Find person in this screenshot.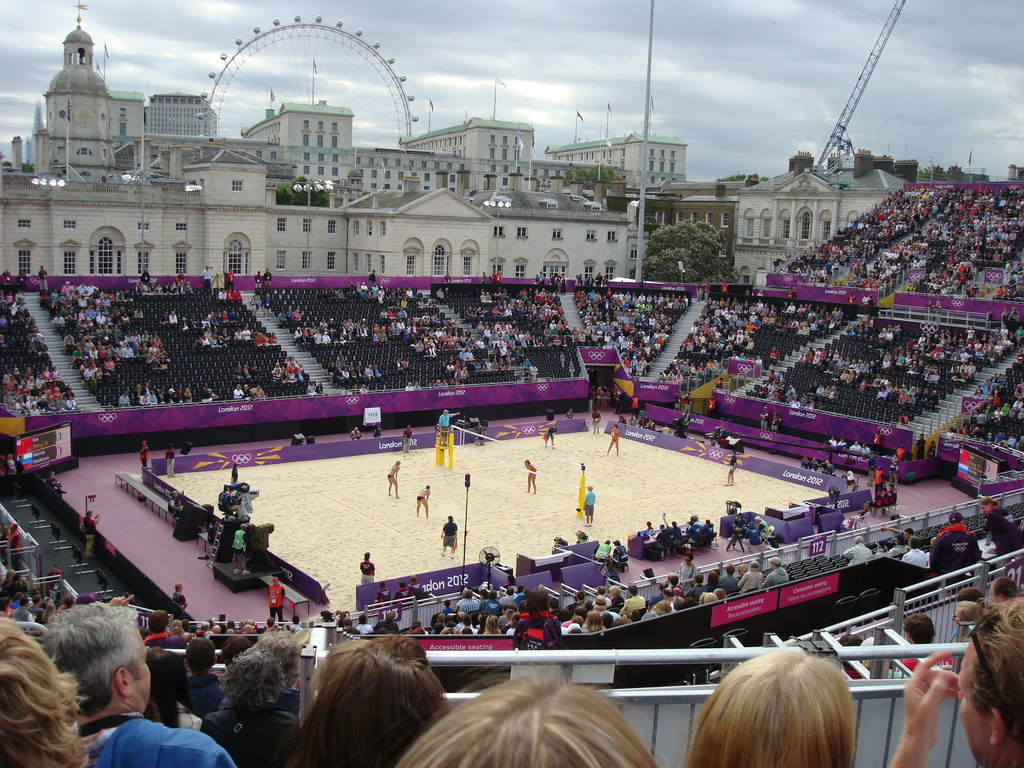
The bounding box for person is select_region(171, 584, 188, 609).
